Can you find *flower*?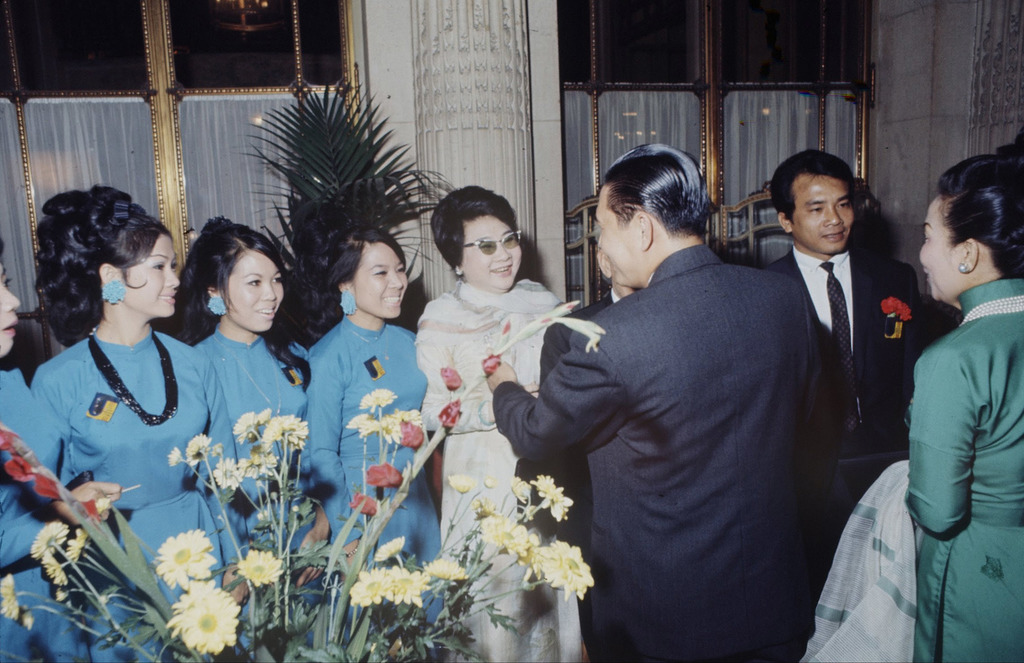
Yes, bounding box: l=883, t=294, r=910, b=321.
